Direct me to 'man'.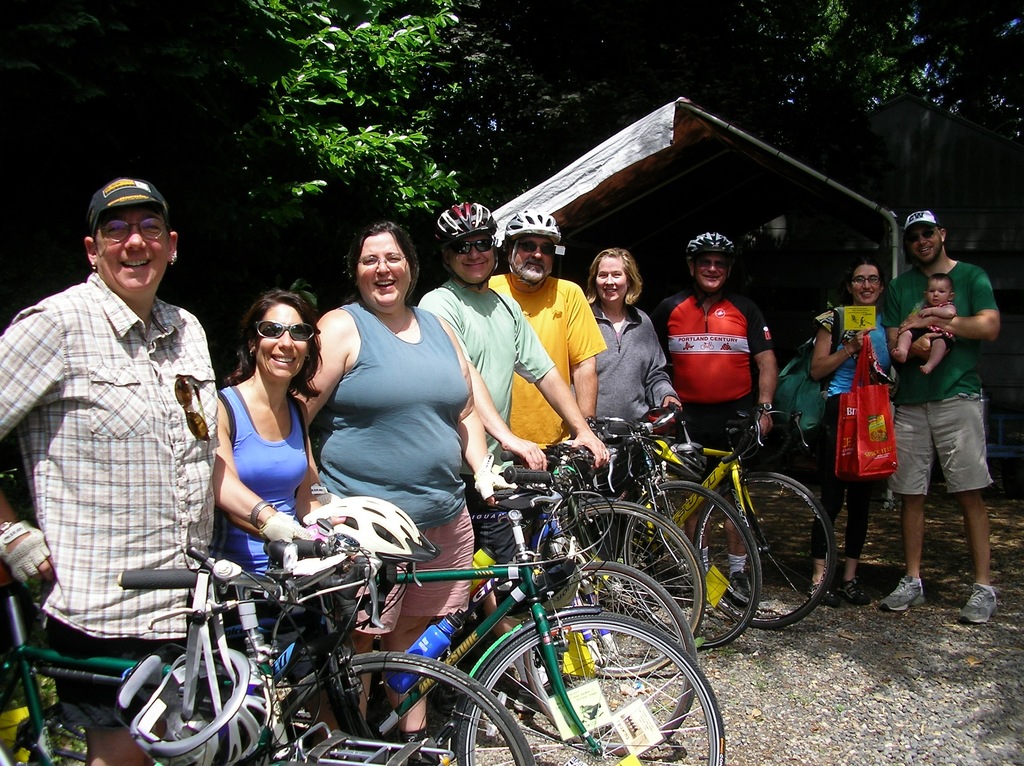
Direction: crop(484, 211, 603, 512).
